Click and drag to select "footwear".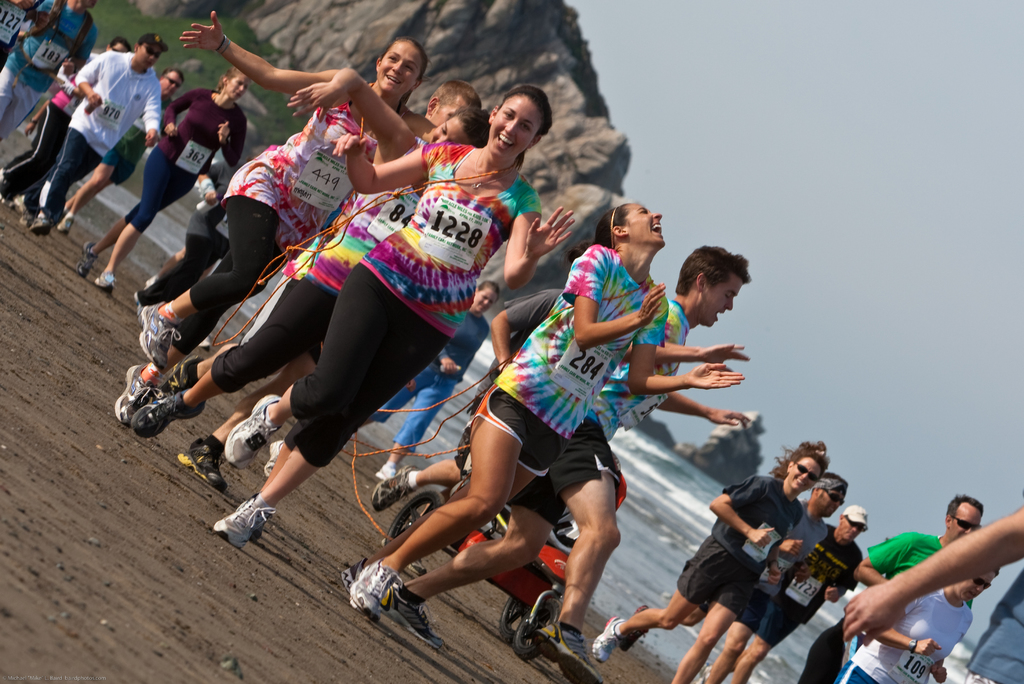
Selection: bbox=(386, 580, 447, 646).
